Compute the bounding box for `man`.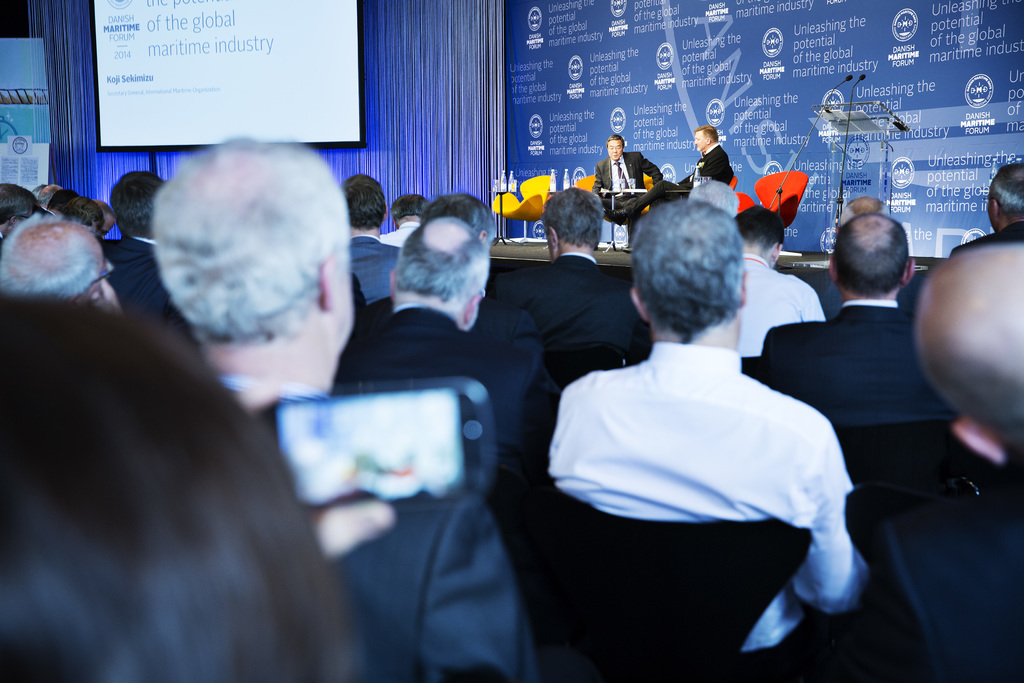
pyautogui.locateOnScreen(48, 188, 77, 213).
